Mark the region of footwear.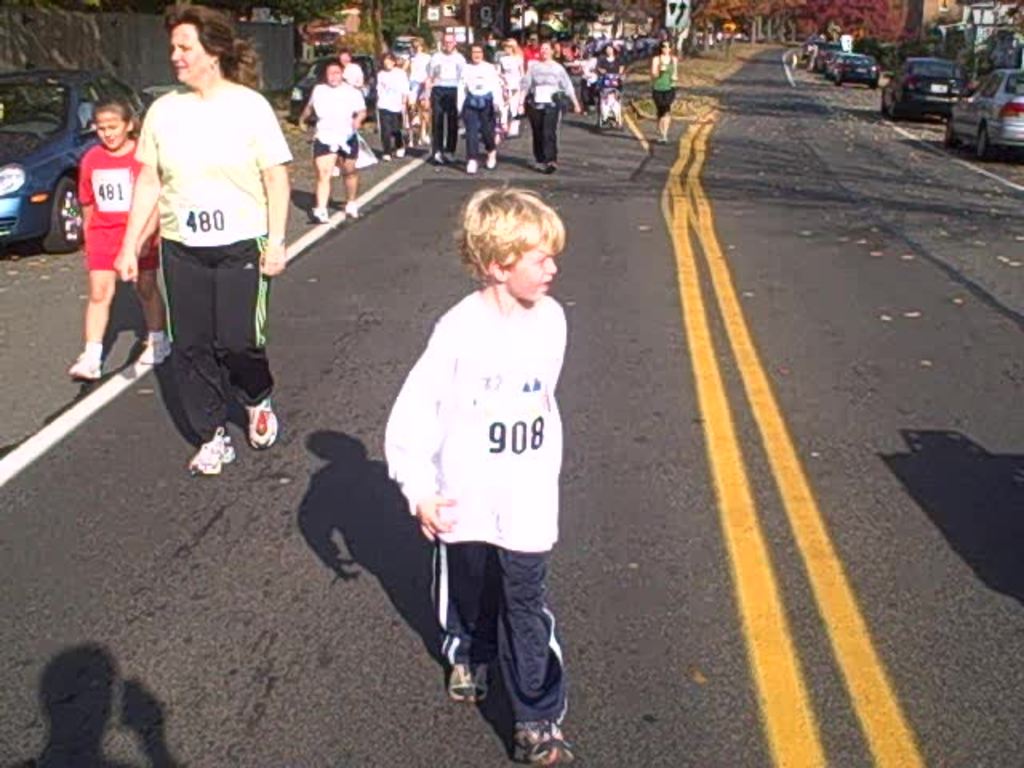
Region: 514/722/570/766.
